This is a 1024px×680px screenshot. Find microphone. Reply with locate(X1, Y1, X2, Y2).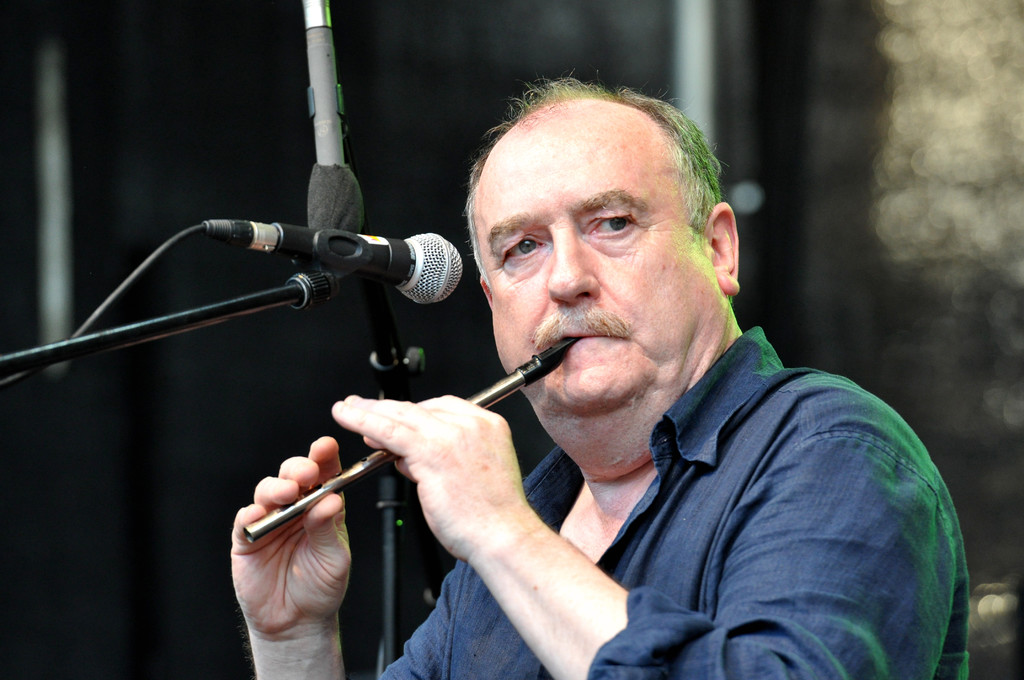
locate(209, 223, 467, 309).
